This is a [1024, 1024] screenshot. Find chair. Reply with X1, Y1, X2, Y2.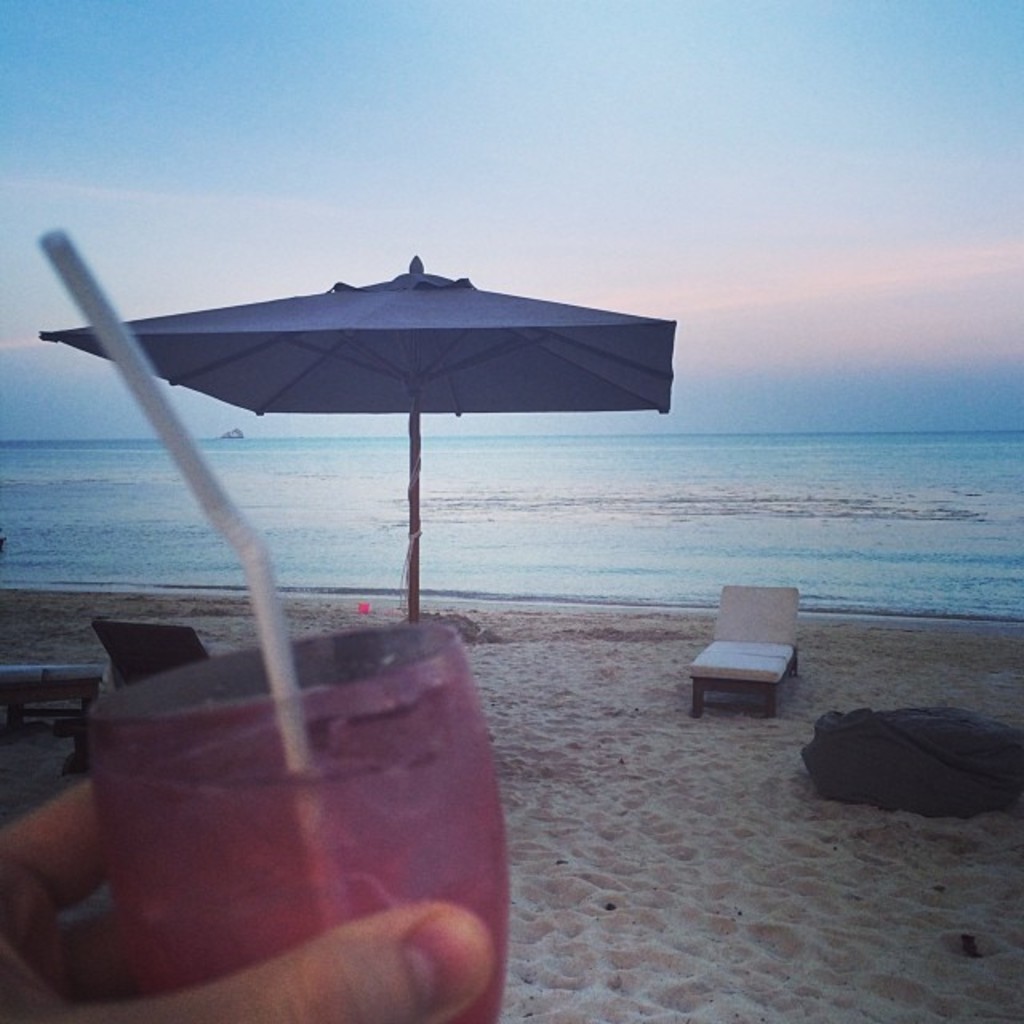
0, 656, 101, 730.
